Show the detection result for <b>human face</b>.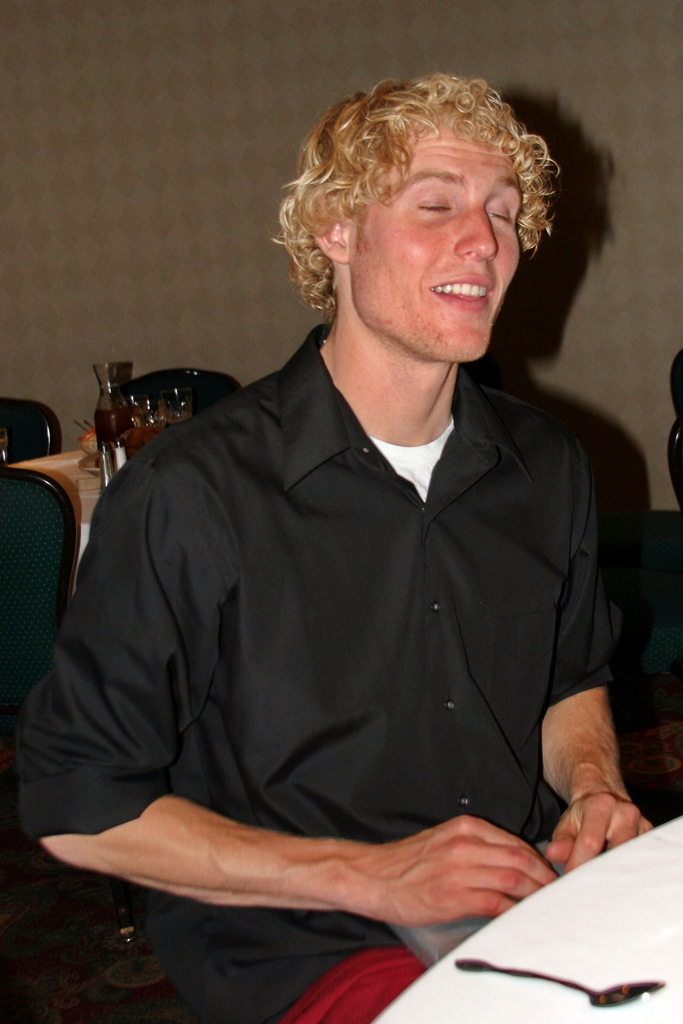
350 113 522 358.
